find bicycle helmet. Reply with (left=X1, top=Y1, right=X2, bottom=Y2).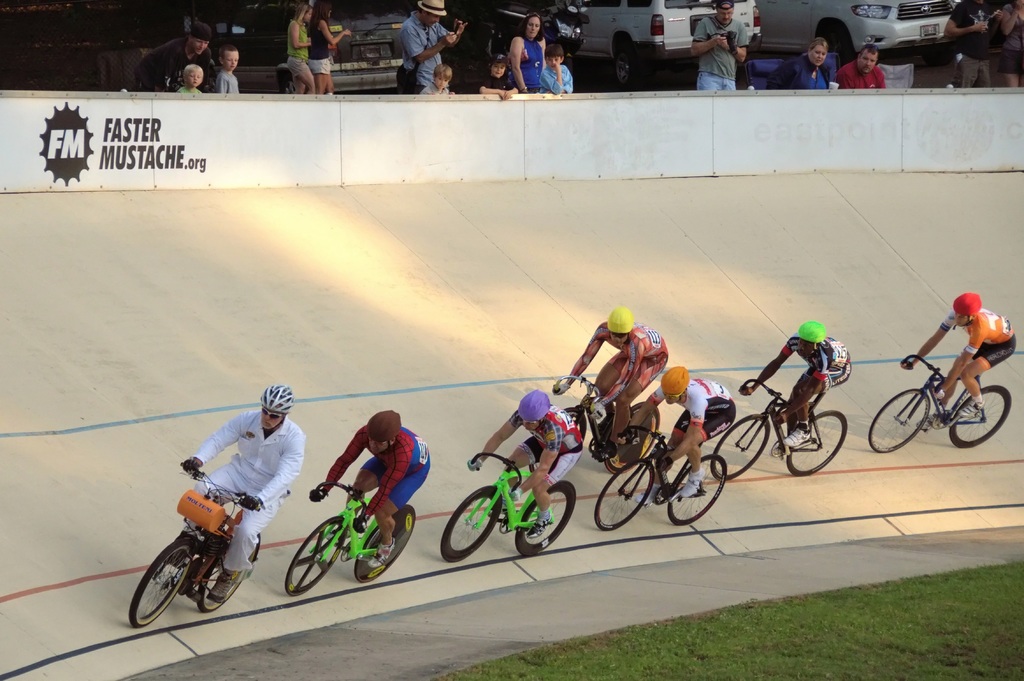
(left=518, top=390, right=550, bottom=427).
